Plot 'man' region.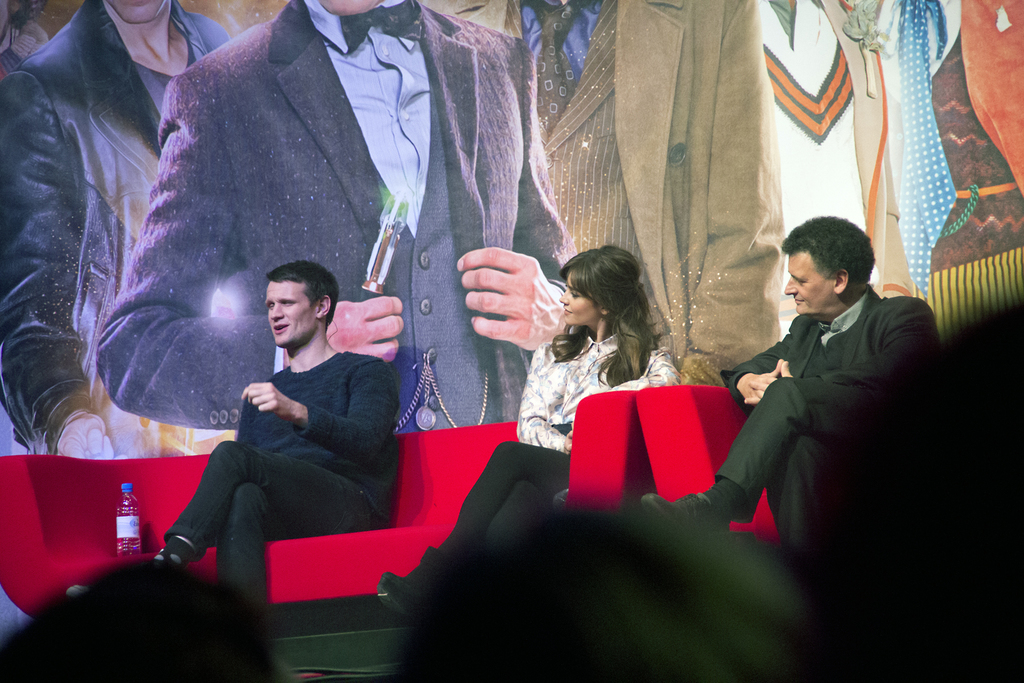
Plotted at (left=698, top=199, right=947, bottom=593).
